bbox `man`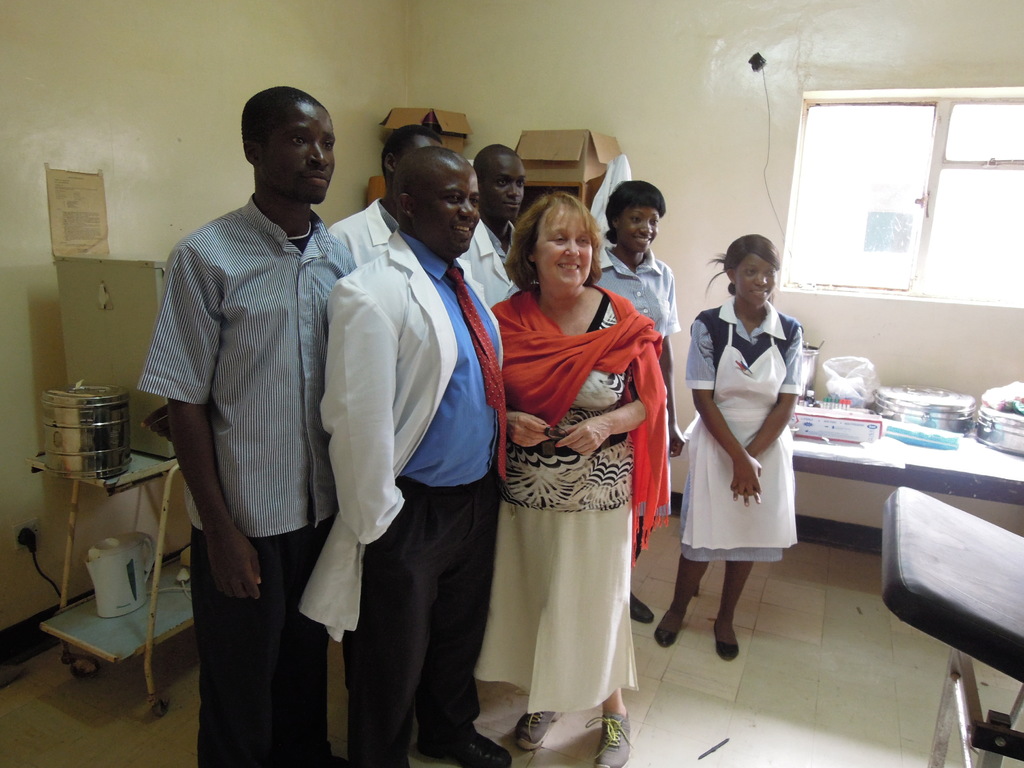
box=[136, 80, 358, 767]
